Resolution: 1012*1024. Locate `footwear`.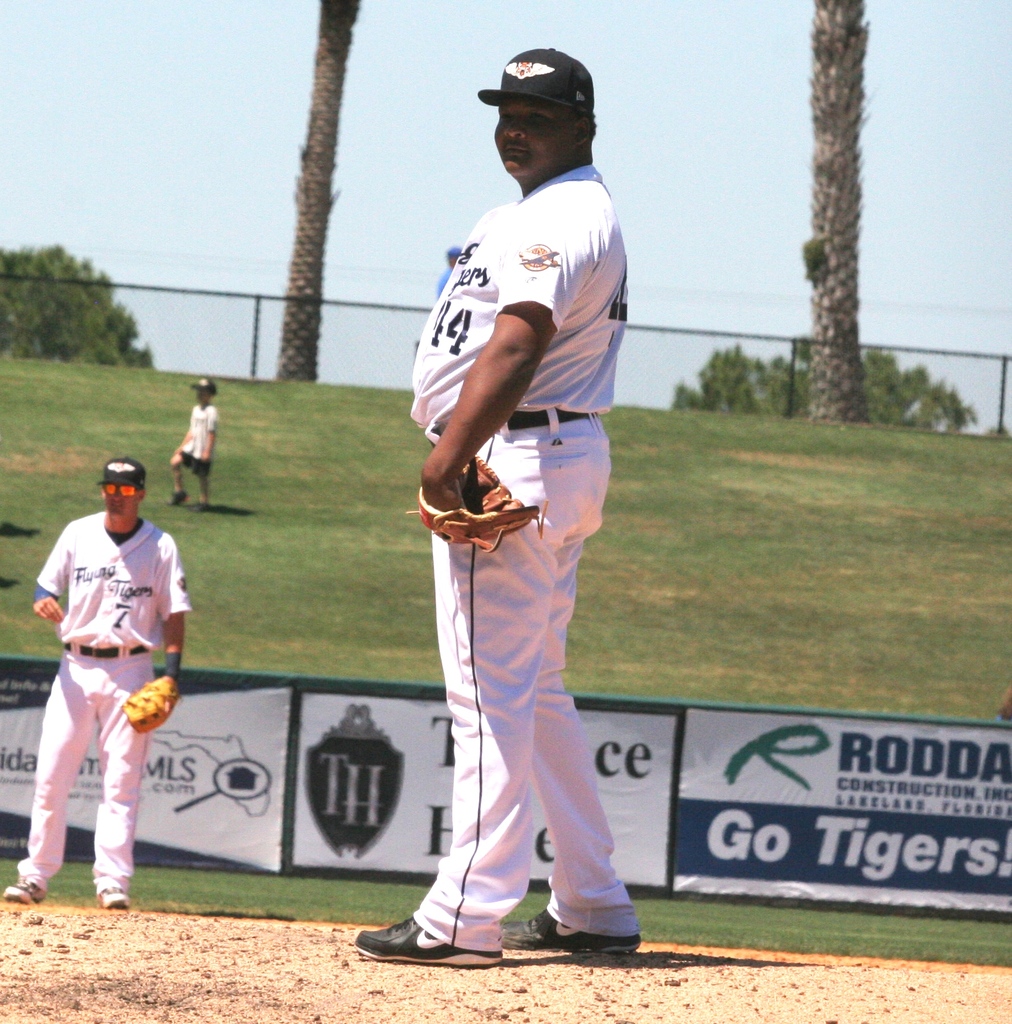
box=[168, 491, 197, 509].
